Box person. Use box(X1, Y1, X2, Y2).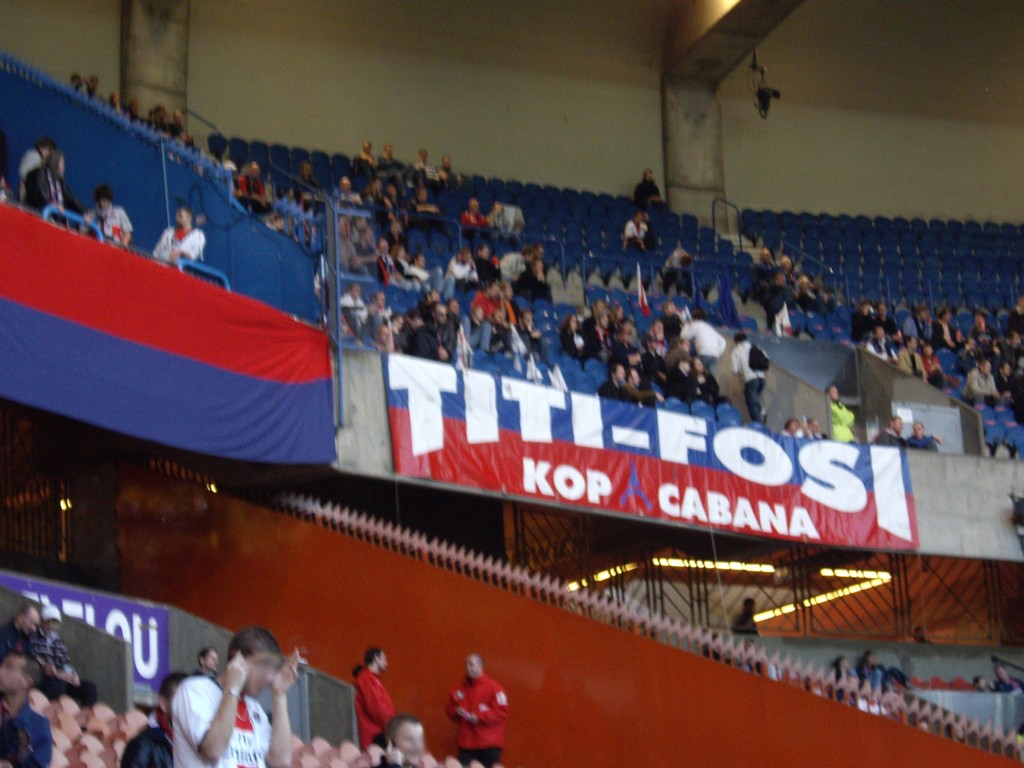
box(337, 282, 372, 330).
